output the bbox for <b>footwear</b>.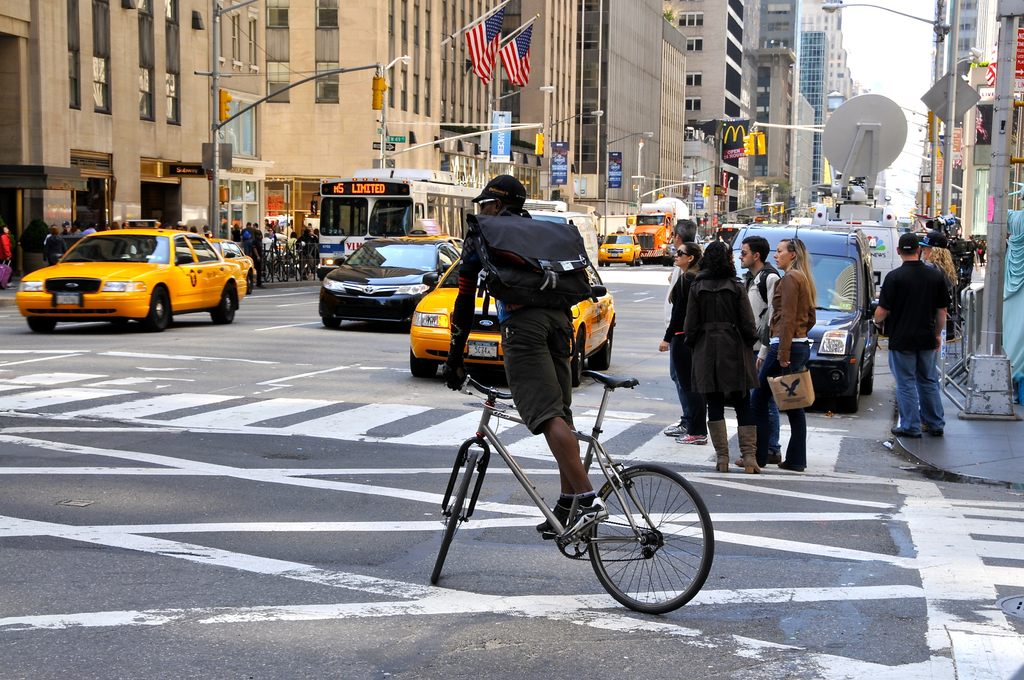
[left=534, top=496, right=571, bottom=533].
